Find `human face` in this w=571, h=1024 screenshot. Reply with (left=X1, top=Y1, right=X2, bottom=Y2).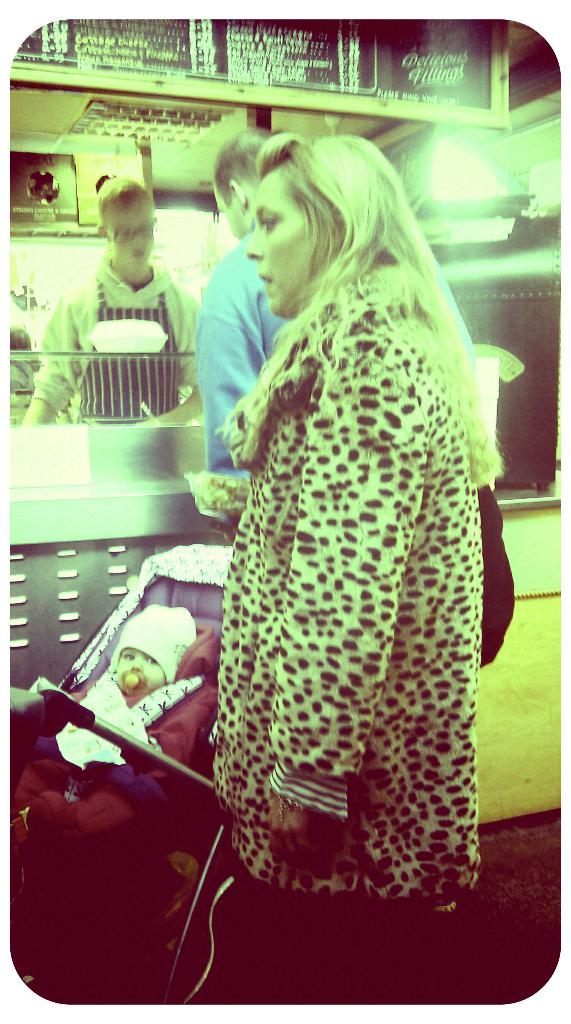
(left=247, top=166, right=312, bottom=316).
